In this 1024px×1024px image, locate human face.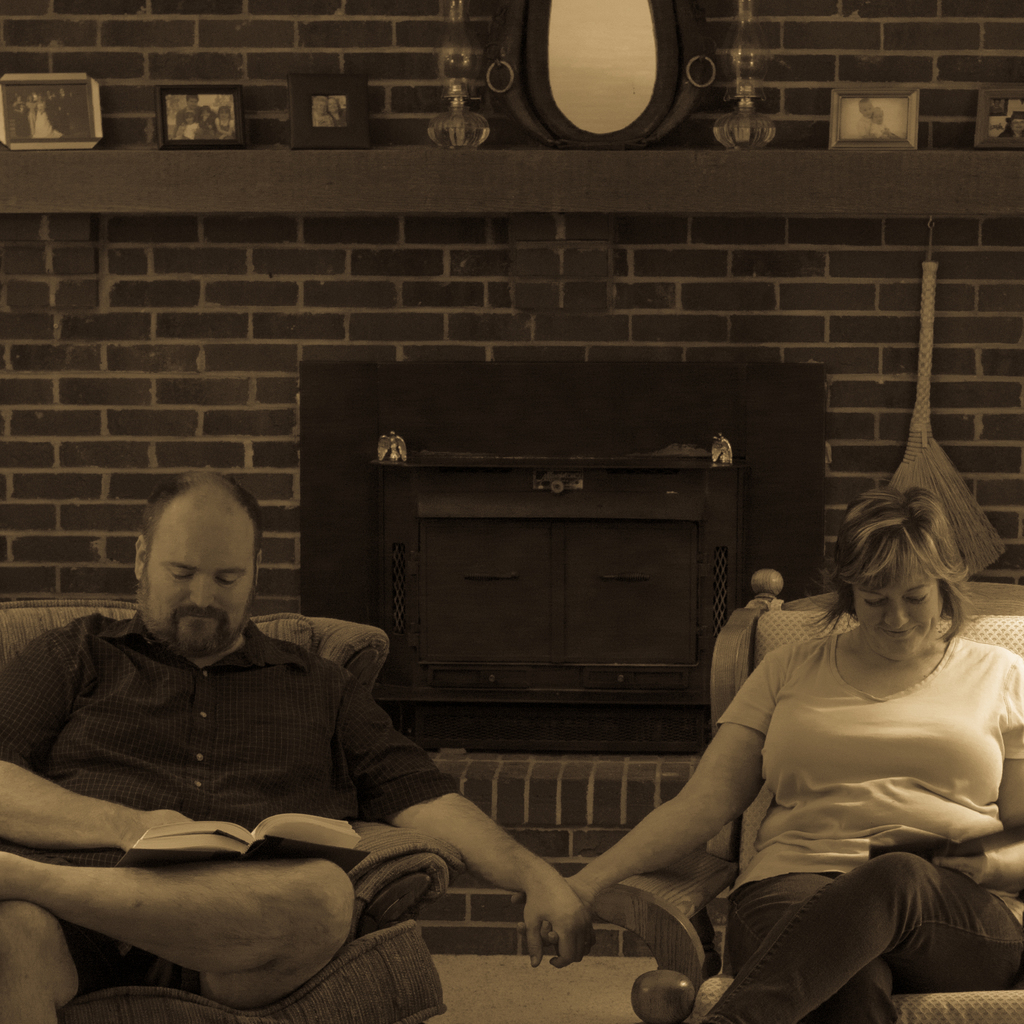
Bounding box: [1011,118,1023,132].
